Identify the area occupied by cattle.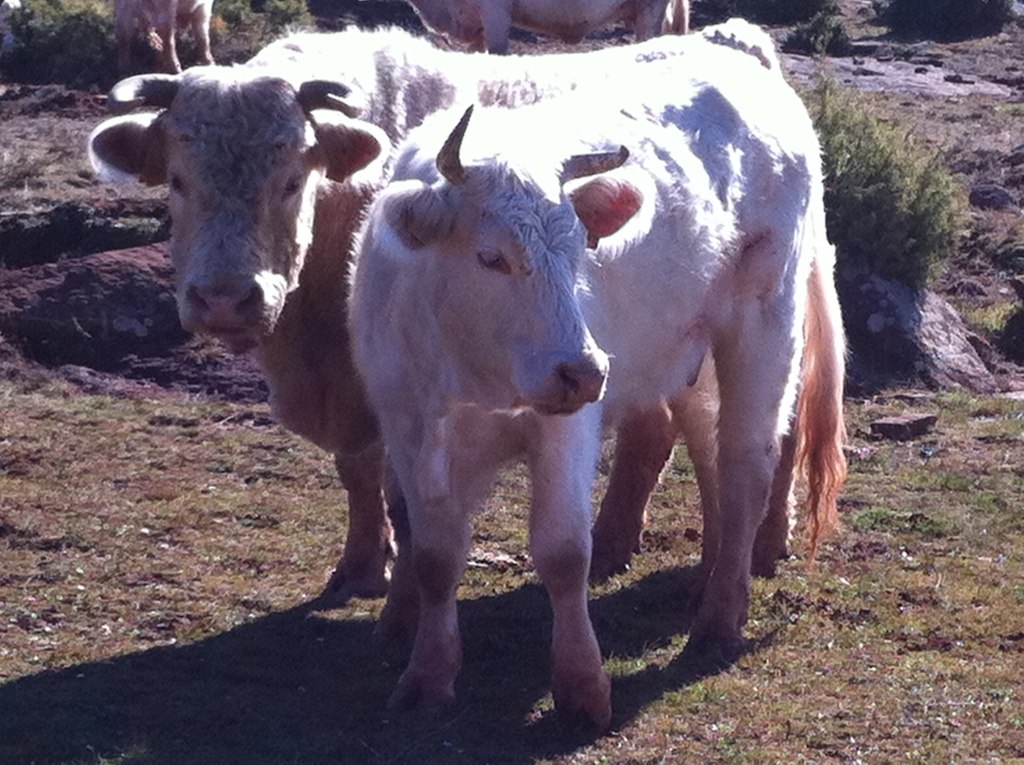
Area: <bbox>115, 0, 216, 75</bbox>.
